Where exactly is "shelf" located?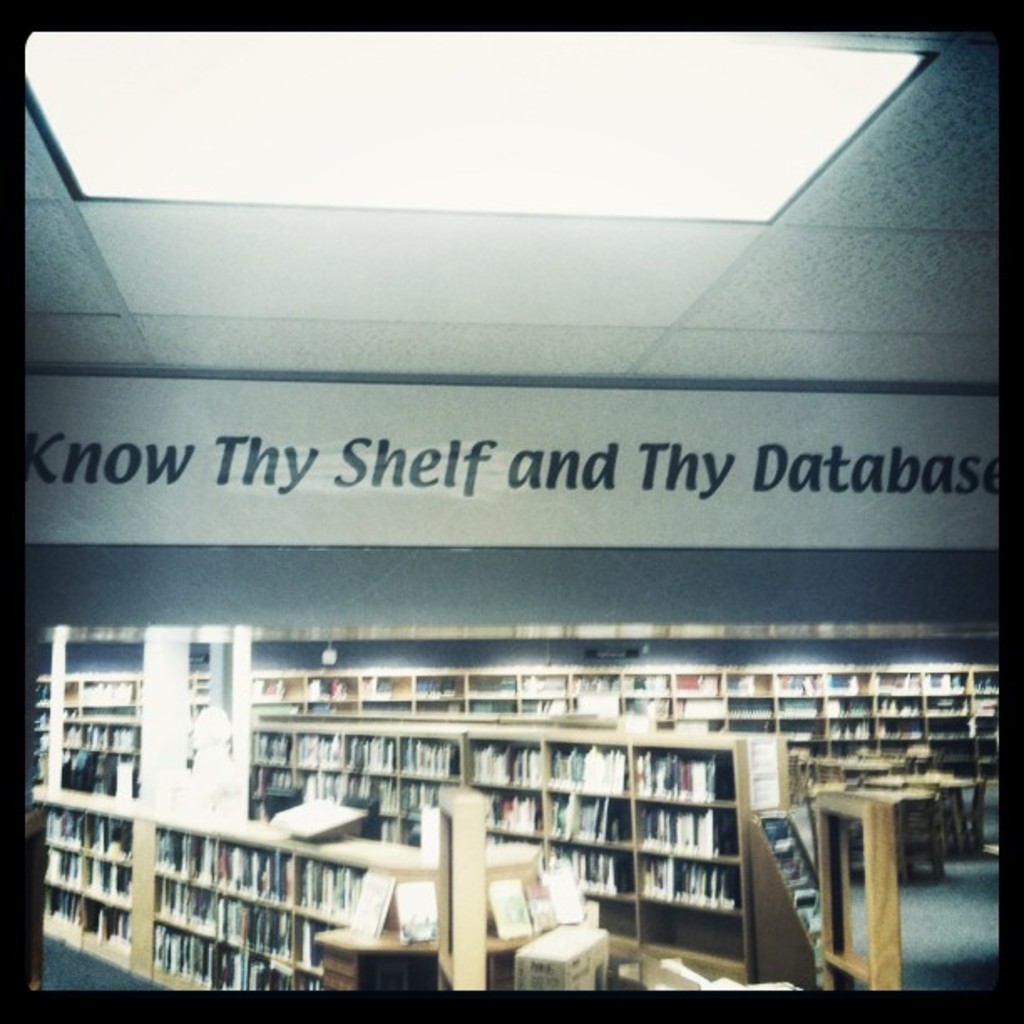
Its bounding box is BBox(289, 733, 340, 766).
